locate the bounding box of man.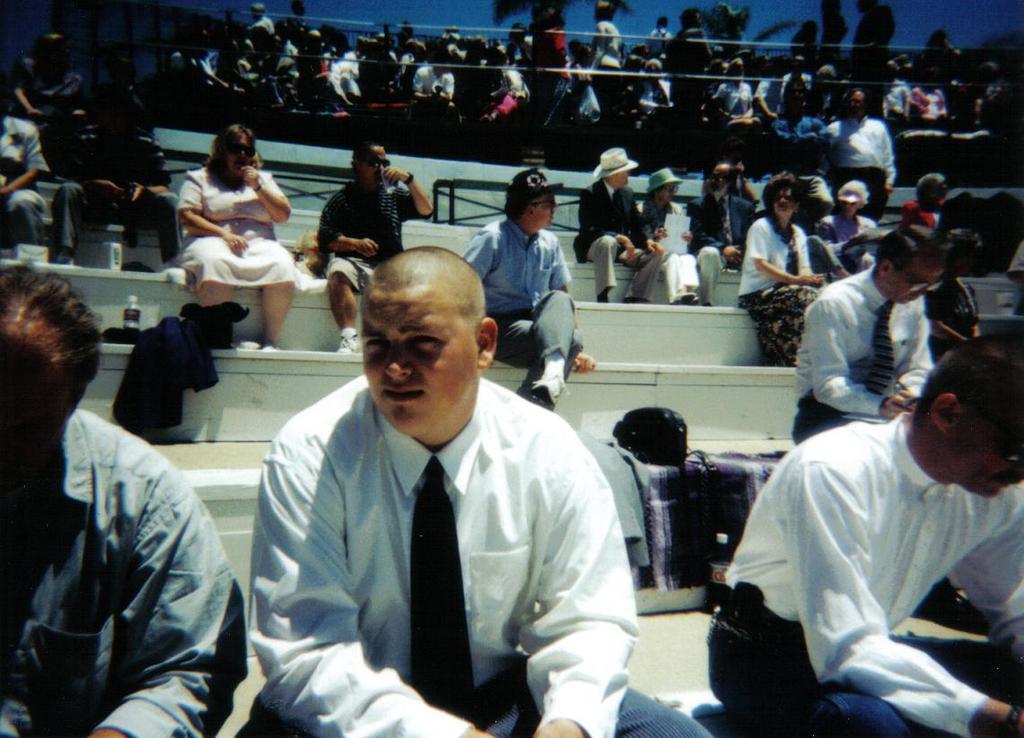
Bounding box: (243,189,619,731).
